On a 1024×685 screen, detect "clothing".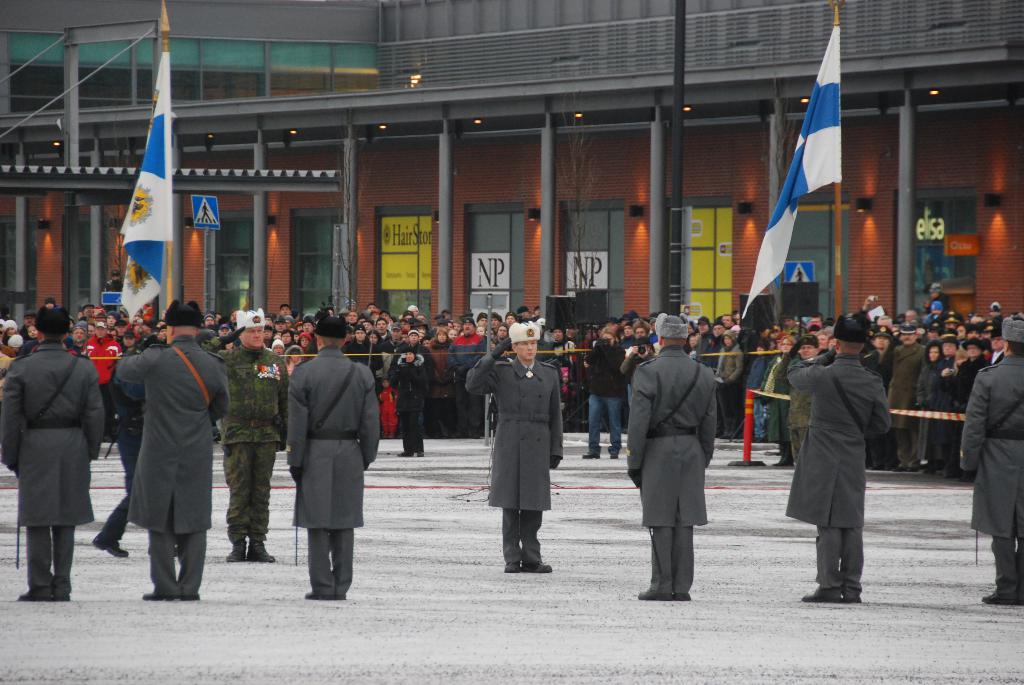
[x1=465, y1=342, x2=565, y2=576].
